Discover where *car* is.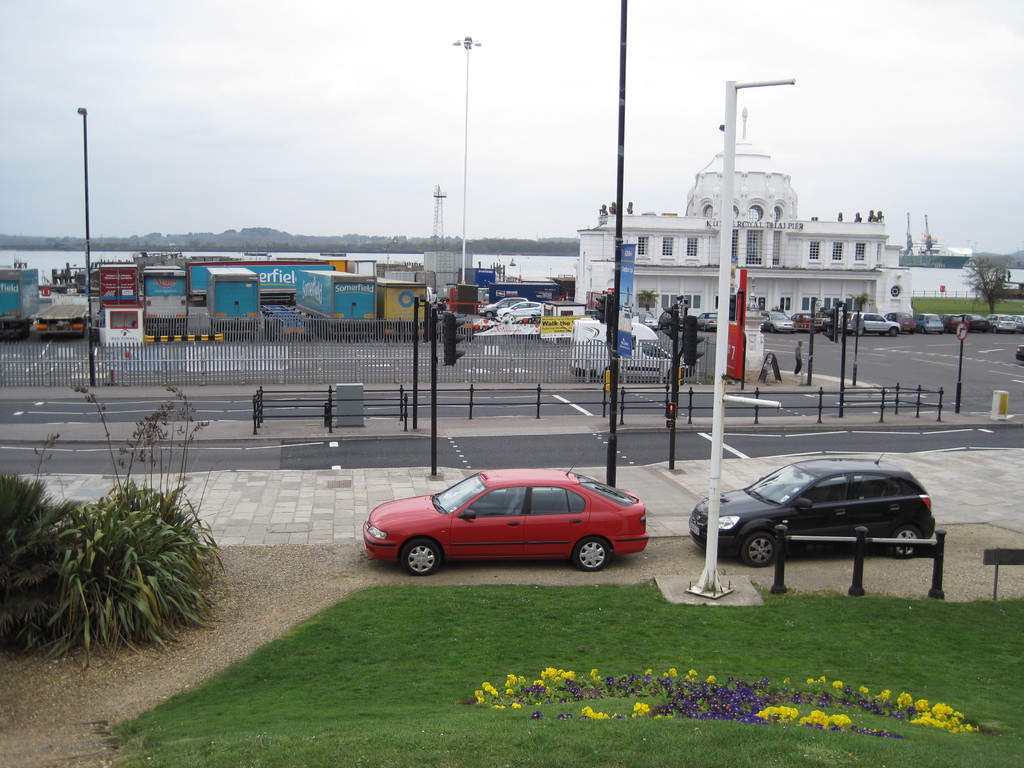
Discovered at crop(486, 294, 525, 323).
